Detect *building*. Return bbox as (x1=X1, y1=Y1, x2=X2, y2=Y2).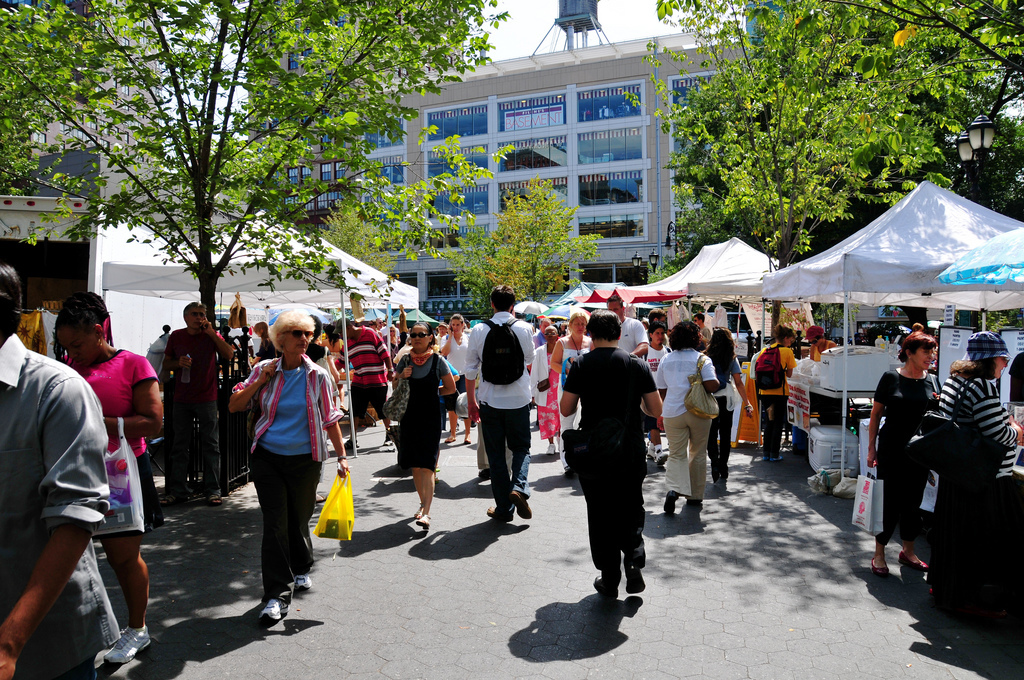
(x1=241, y1=0, x2=788, y2=332).
